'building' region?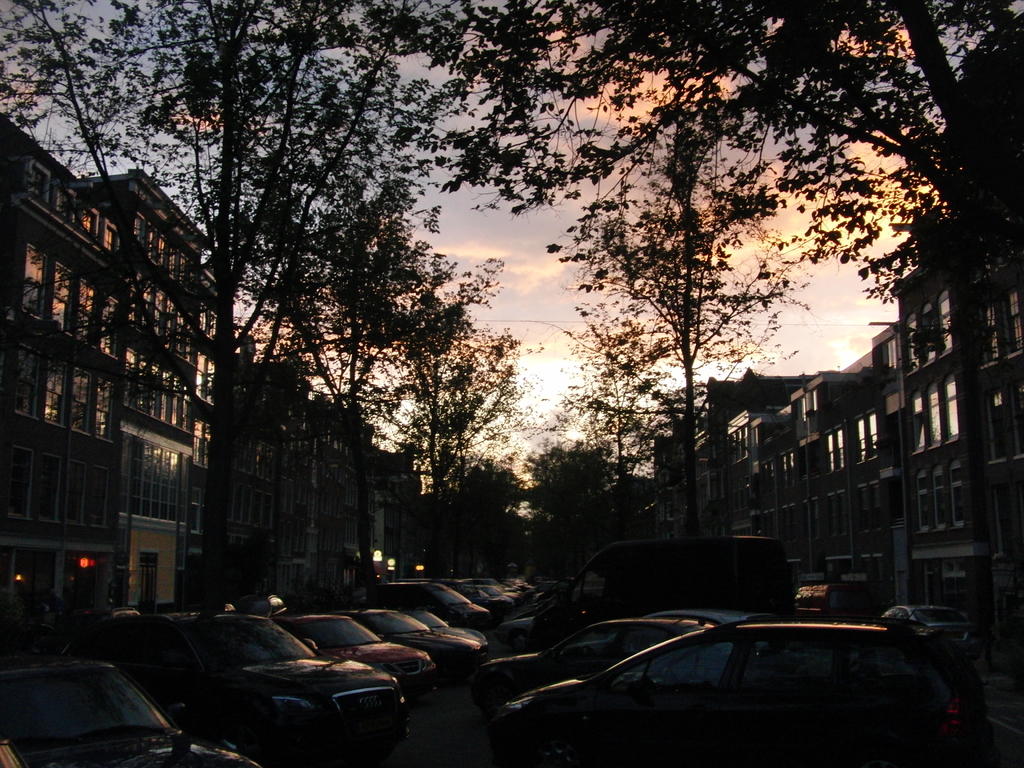
crop(0, 120, 239, 639)
